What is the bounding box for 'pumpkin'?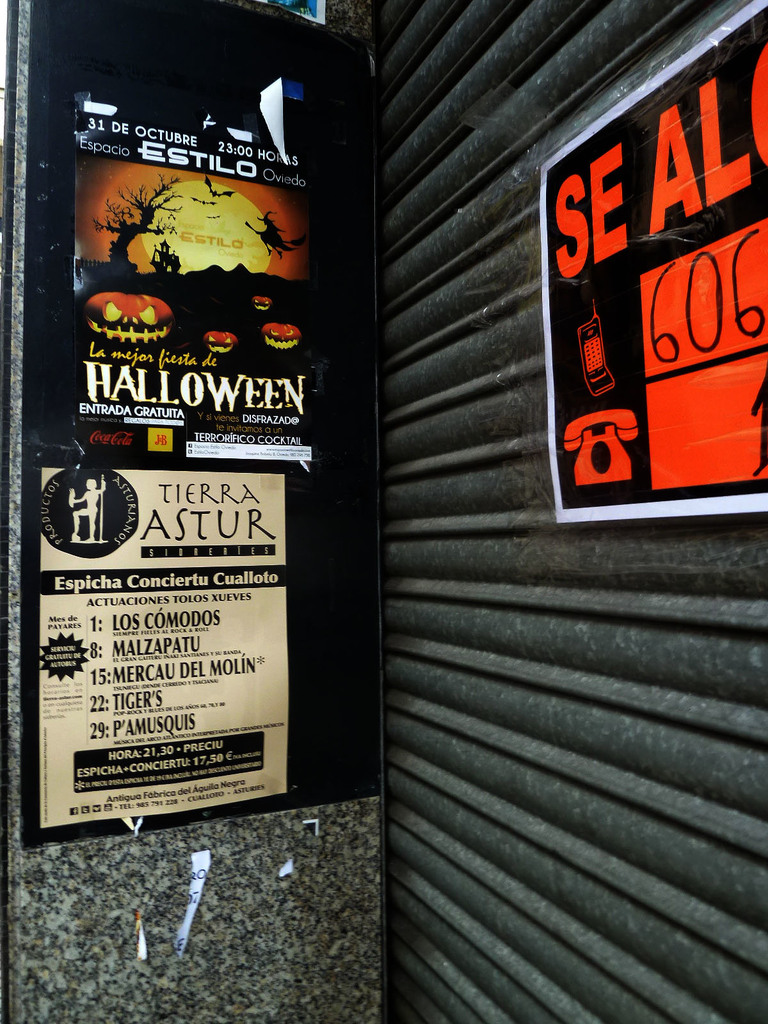
262, 316, 300, 349.
